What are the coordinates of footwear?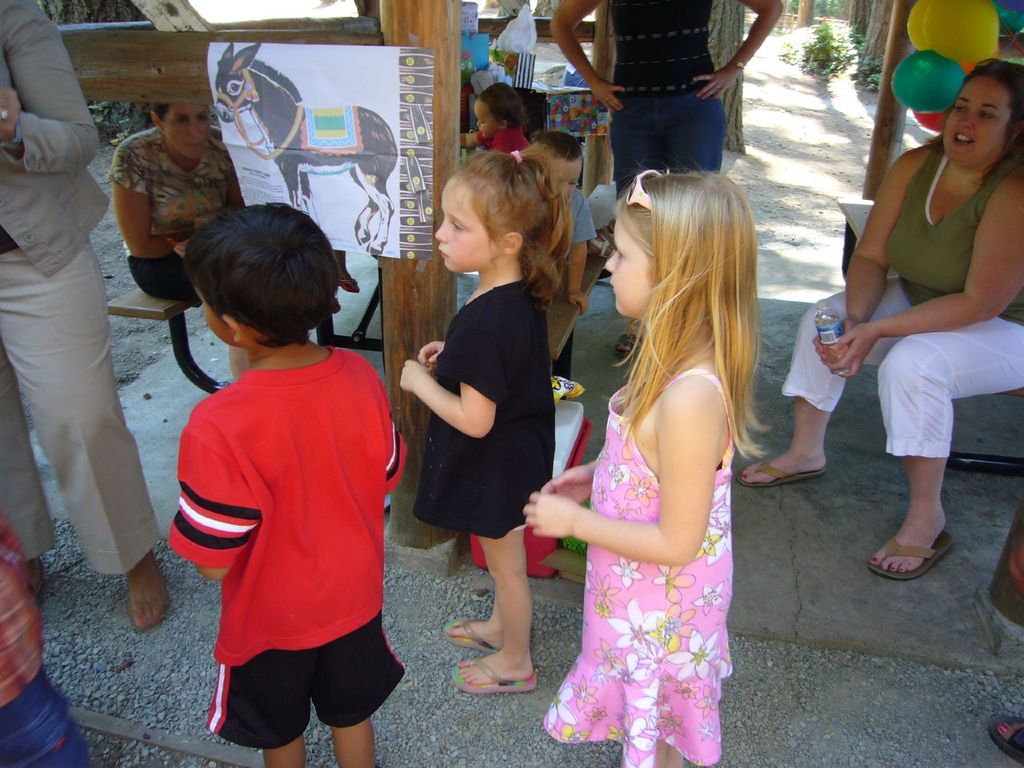
box=[137, 566, 169, 630].
